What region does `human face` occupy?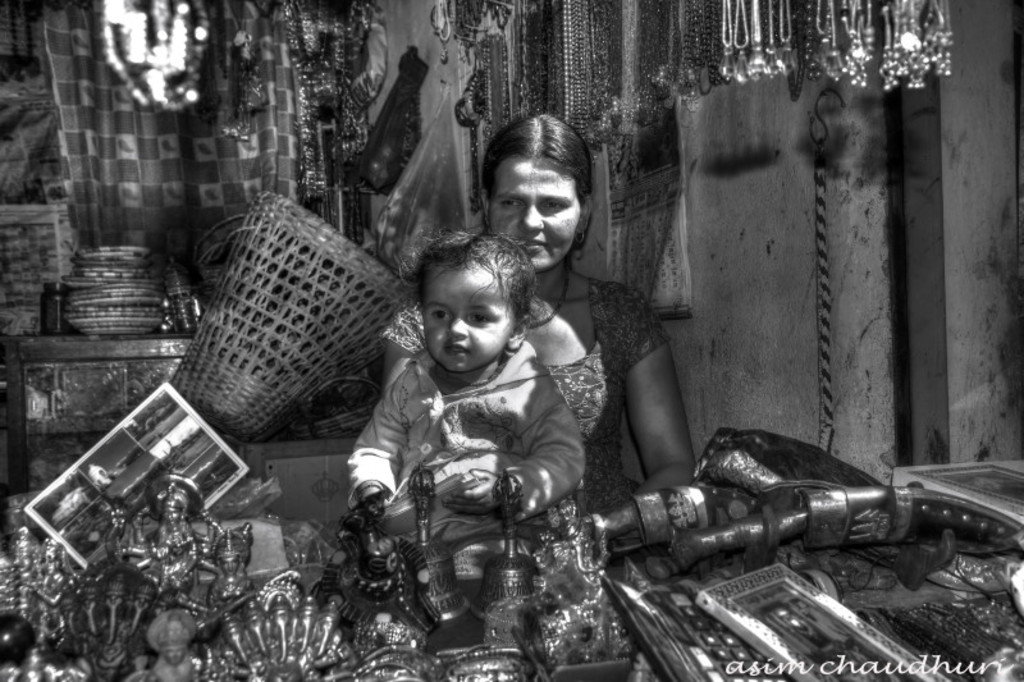
[421,266,517,377].
